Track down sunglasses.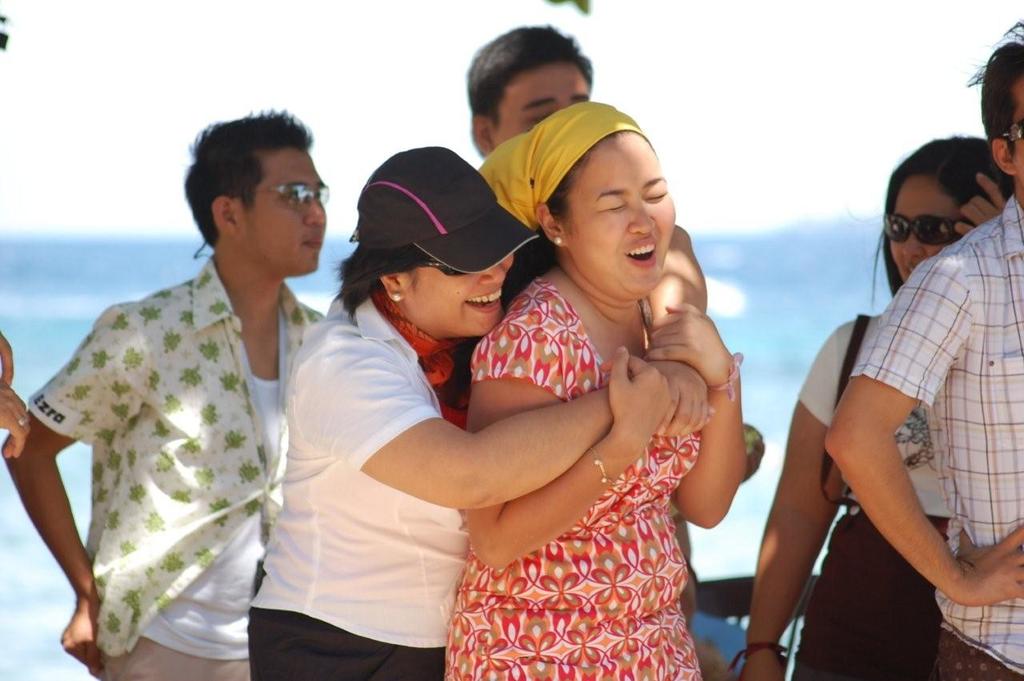
Tracked to crop(881, 213, 963, 246).
